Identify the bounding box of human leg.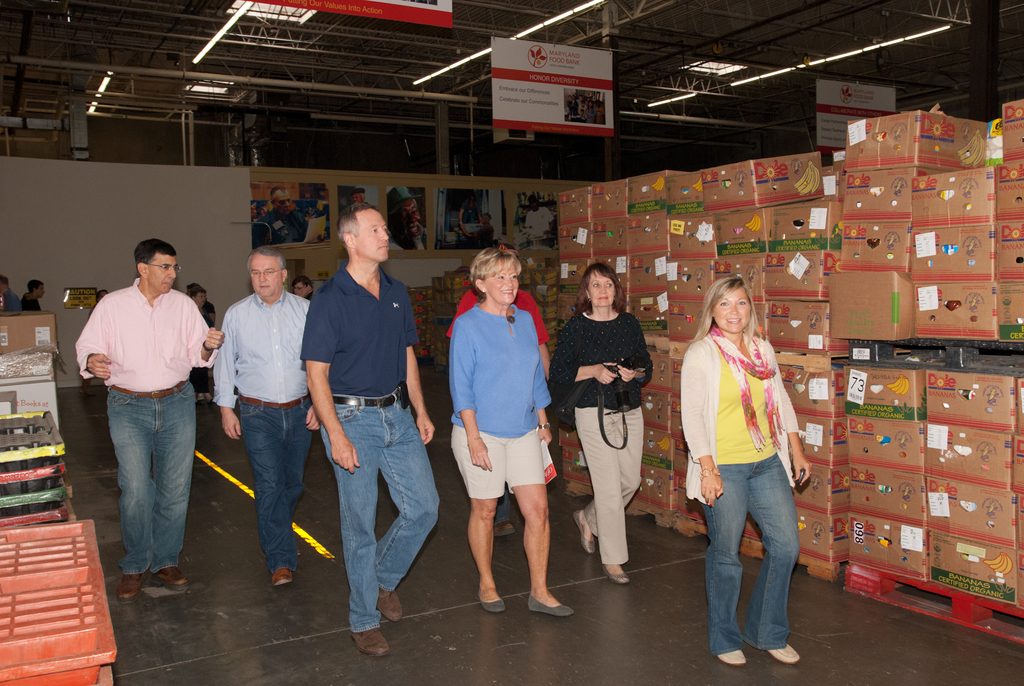
(287,394,309,516).
